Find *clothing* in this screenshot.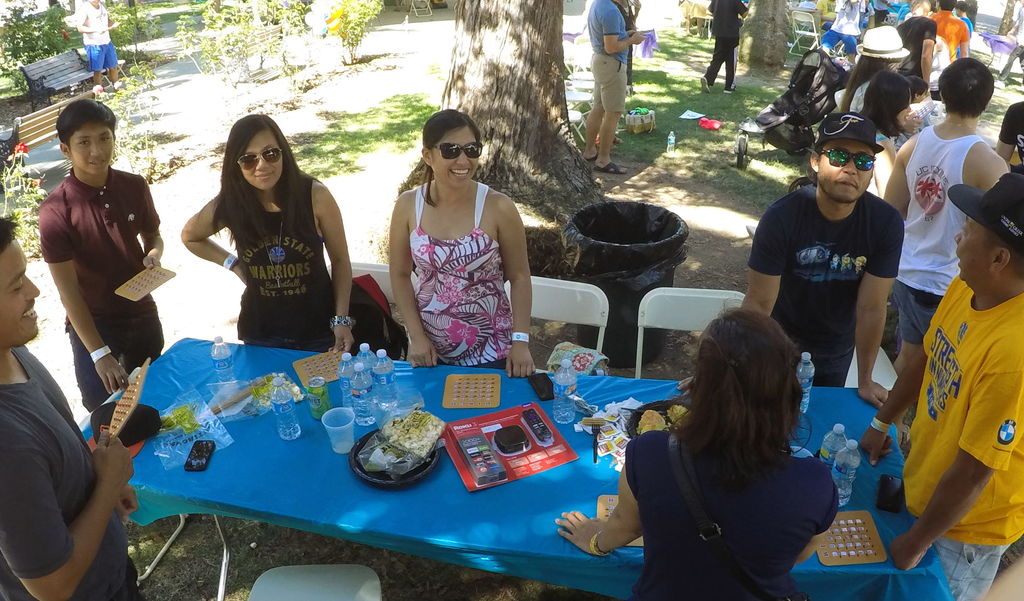
The bounding box for *clothing* is [left=924, top=9, right=966, bottom=59].
